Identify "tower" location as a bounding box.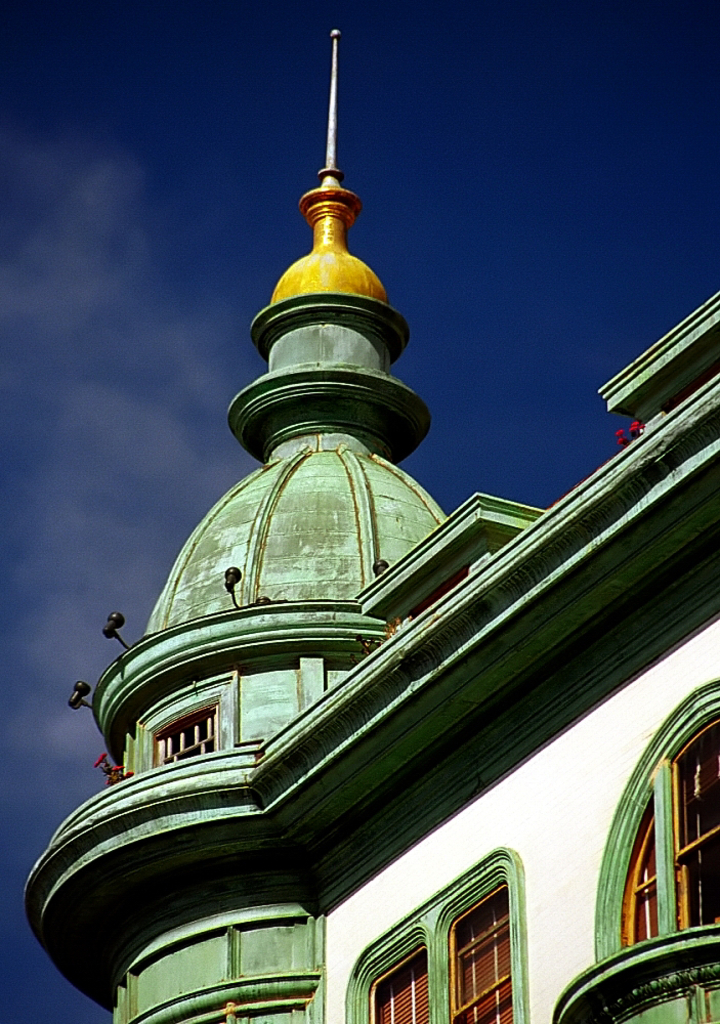
0 0 719 1023.
